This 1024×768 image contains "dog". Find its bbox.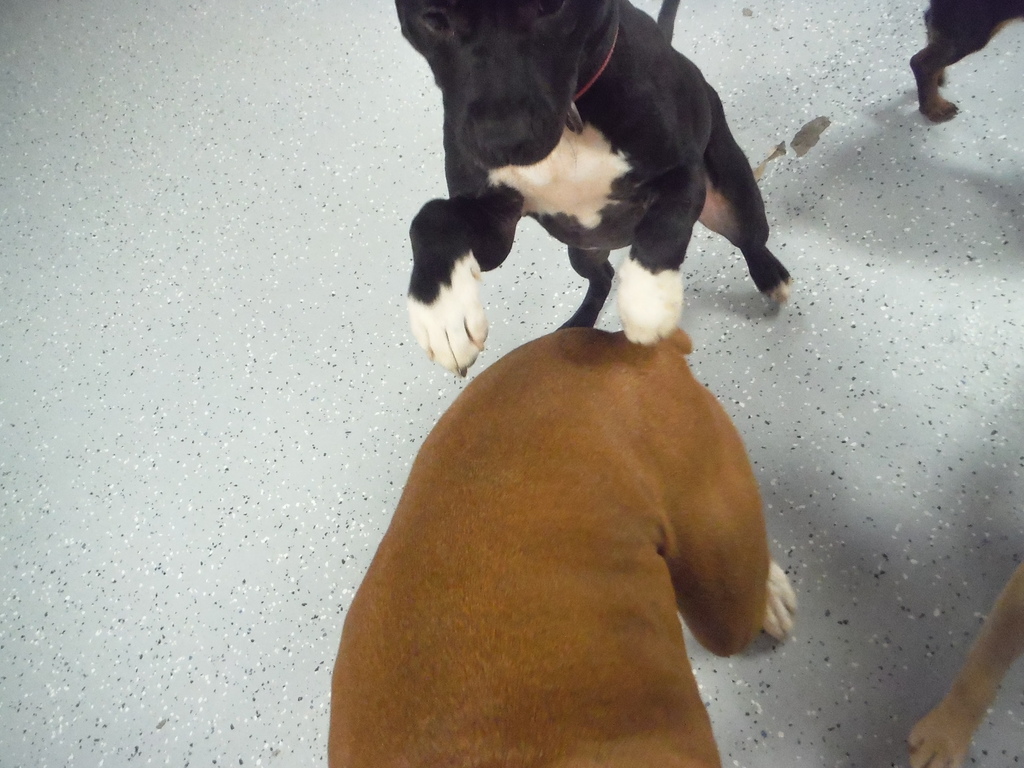
l=381, t=0, r=797, b=380.
